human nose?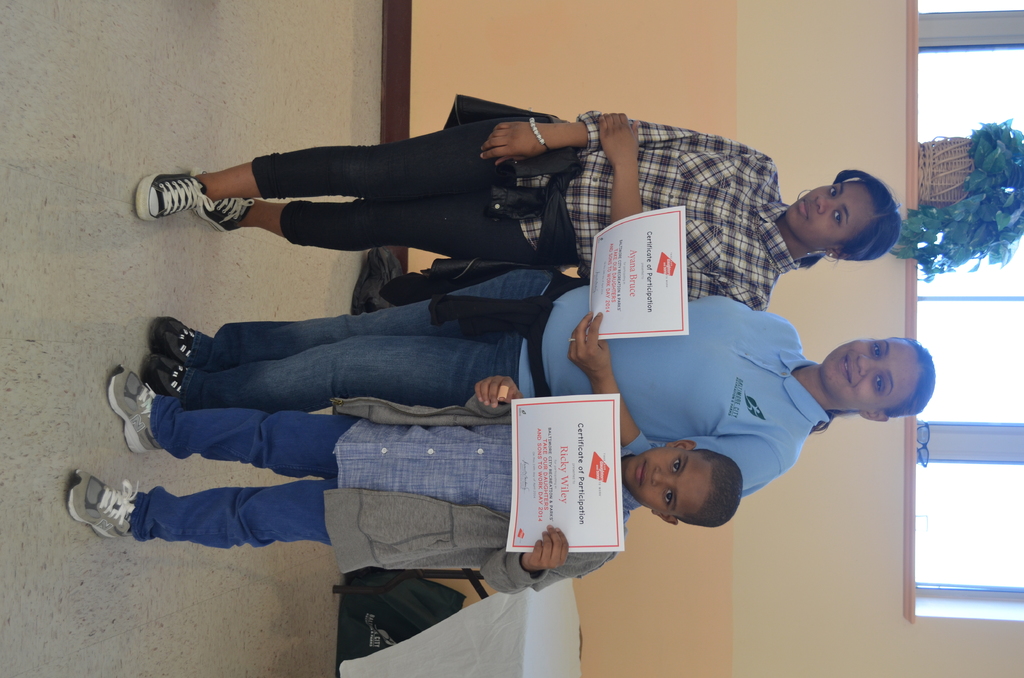
x1=649 y1=464 x2=670 y2=487
